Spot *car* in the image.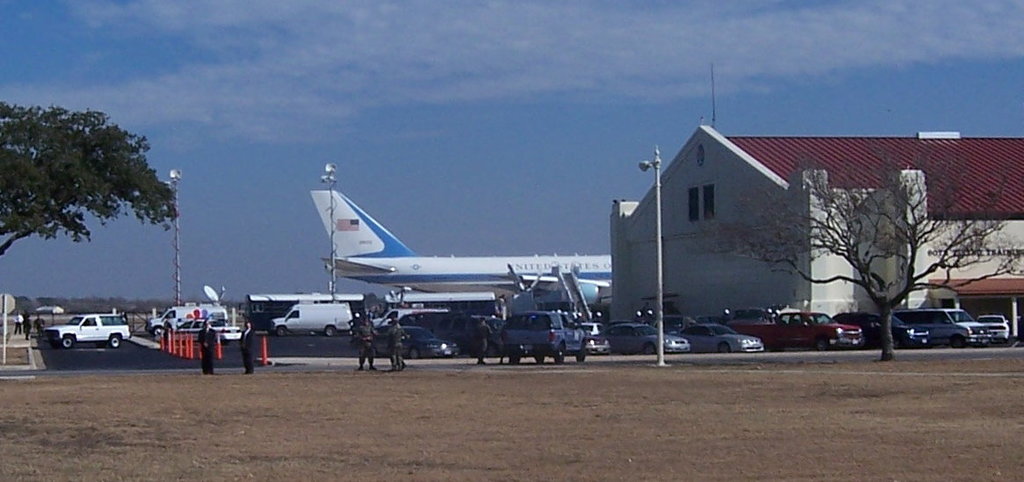
*car* found at 172/318/238/344.
